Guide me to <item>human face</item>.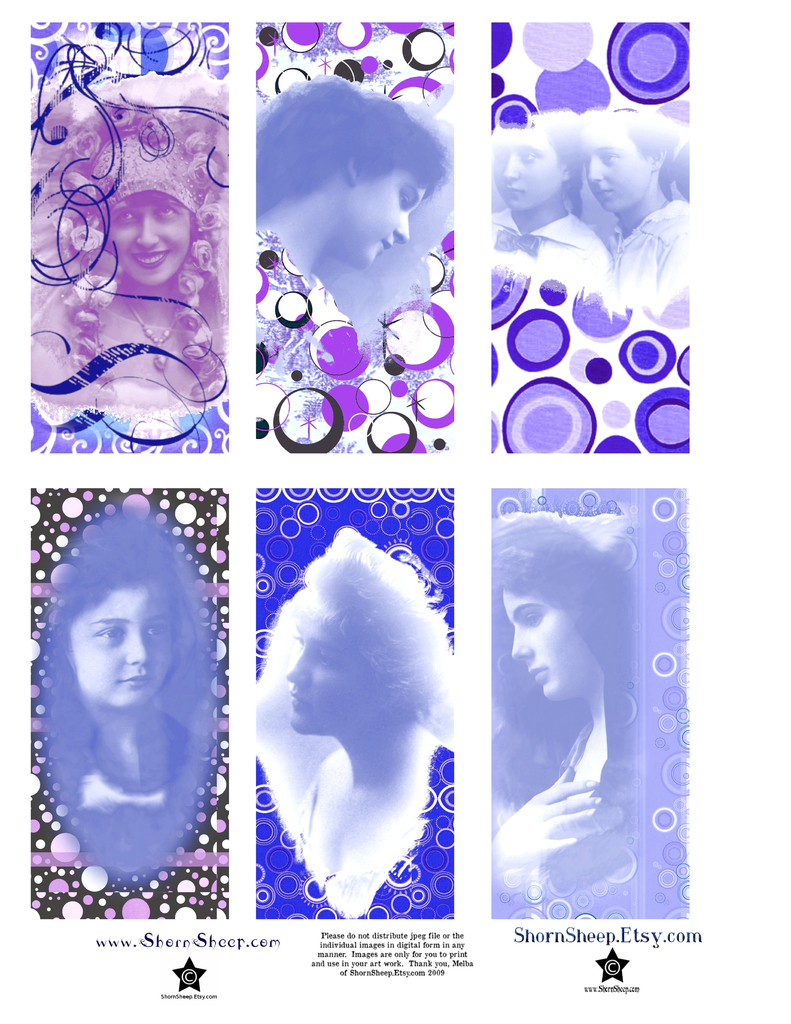
Guidance: [292, 605, 378, 743].
